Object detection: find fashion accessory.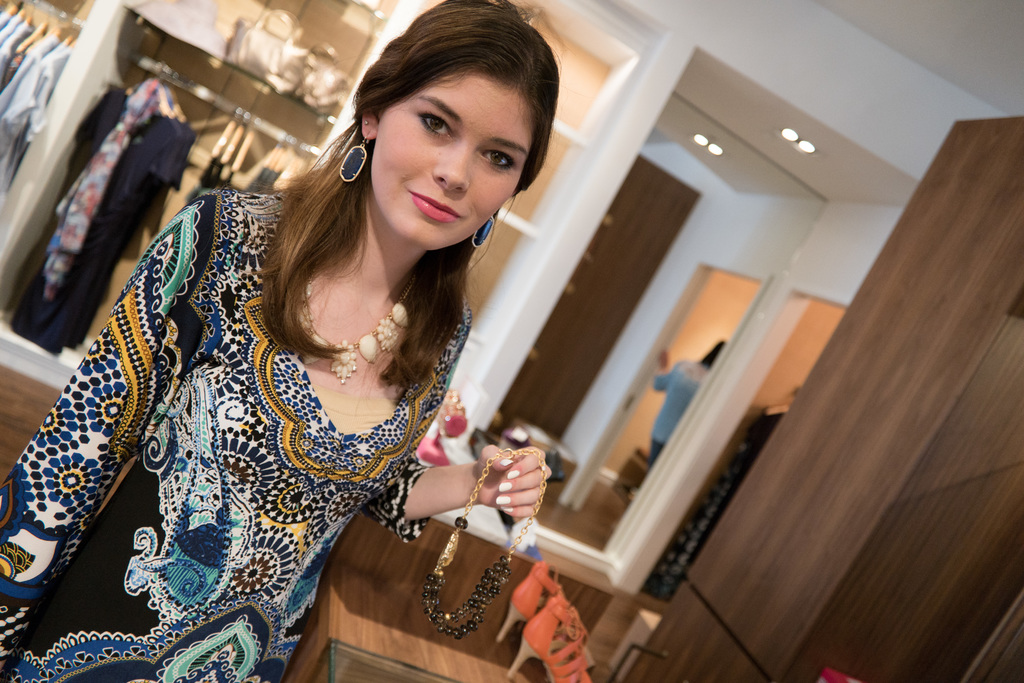
bbox=(499, 457, 513, 466).
